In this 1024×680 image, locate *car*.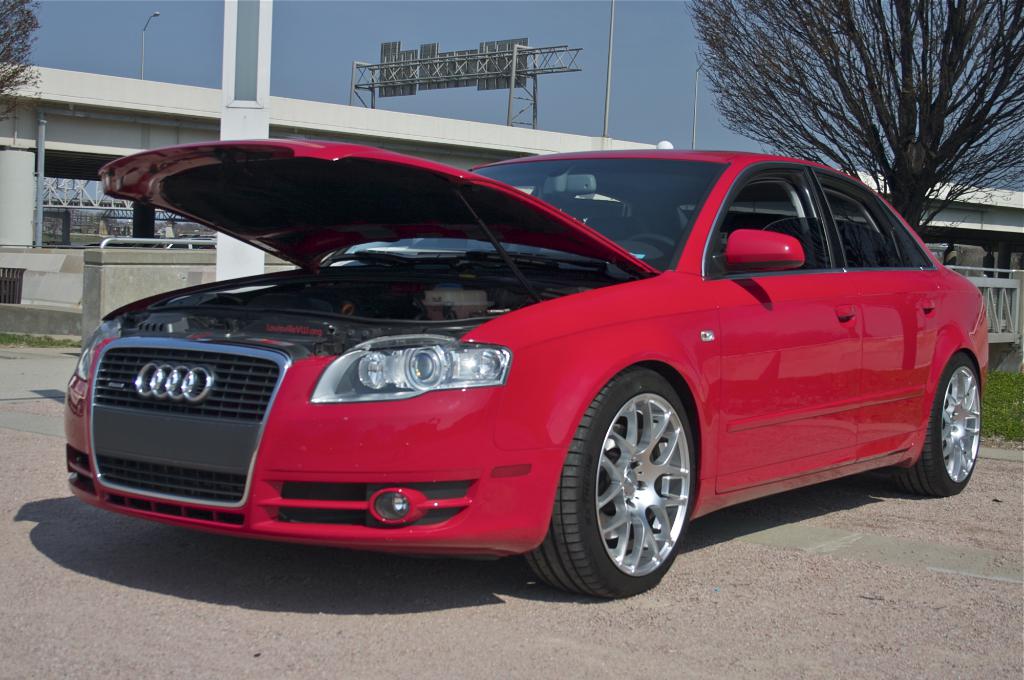
Bounding box: {"left": 67, "top": 145, "right": 983, "bottom": 597}.
